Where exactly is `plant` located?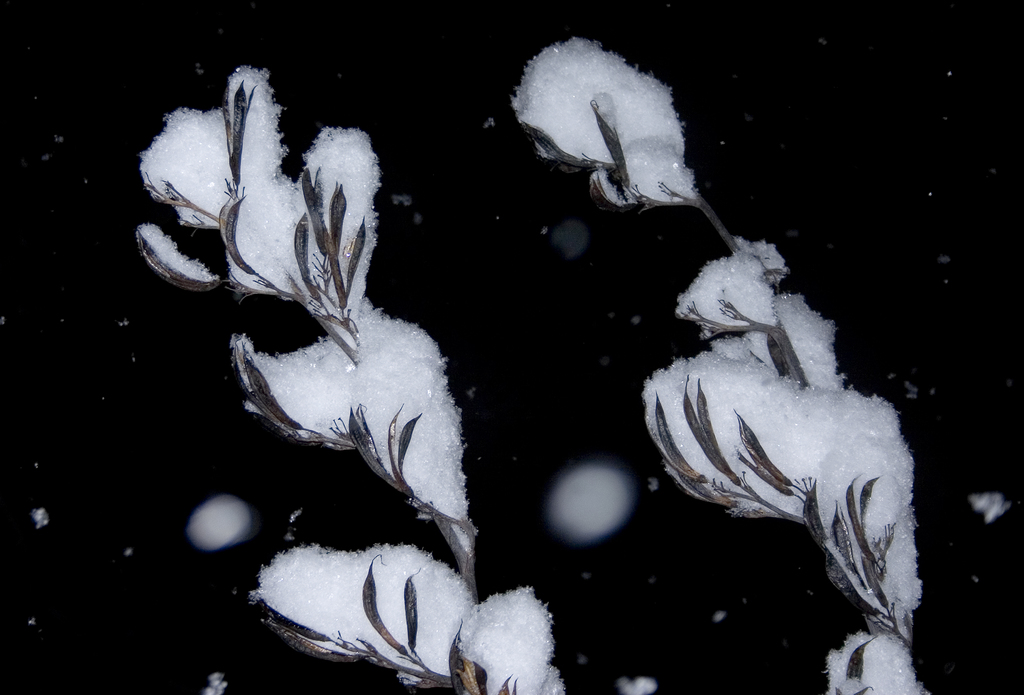
Its bounding box is [left=125, top=63, right=566, bottom=694].
